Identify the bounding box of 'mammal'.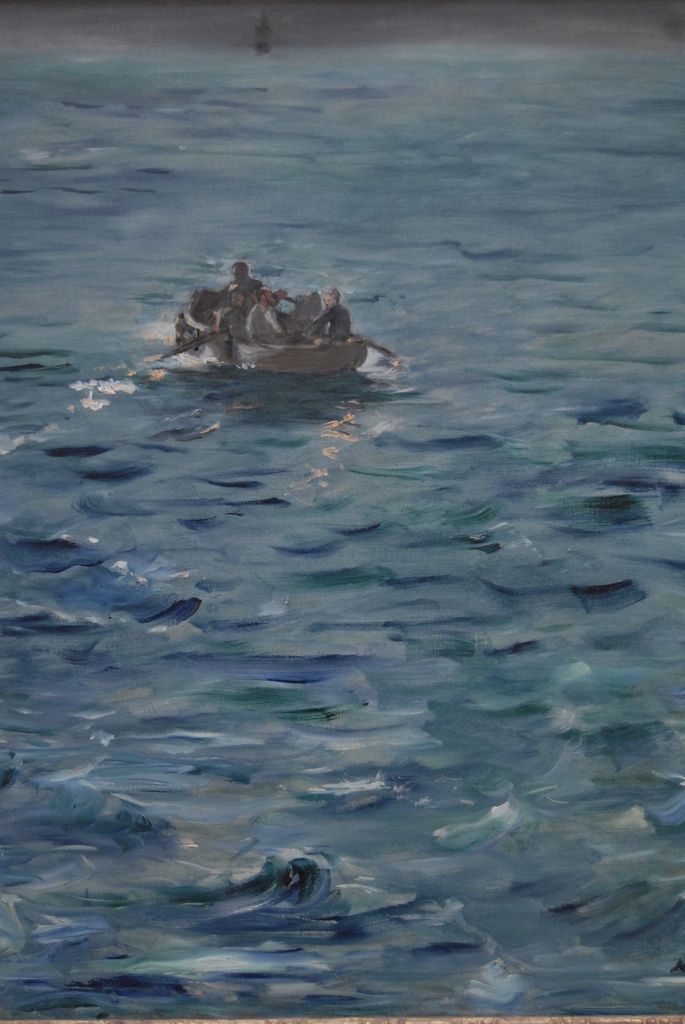
crop(303, 287, 354, 342).
